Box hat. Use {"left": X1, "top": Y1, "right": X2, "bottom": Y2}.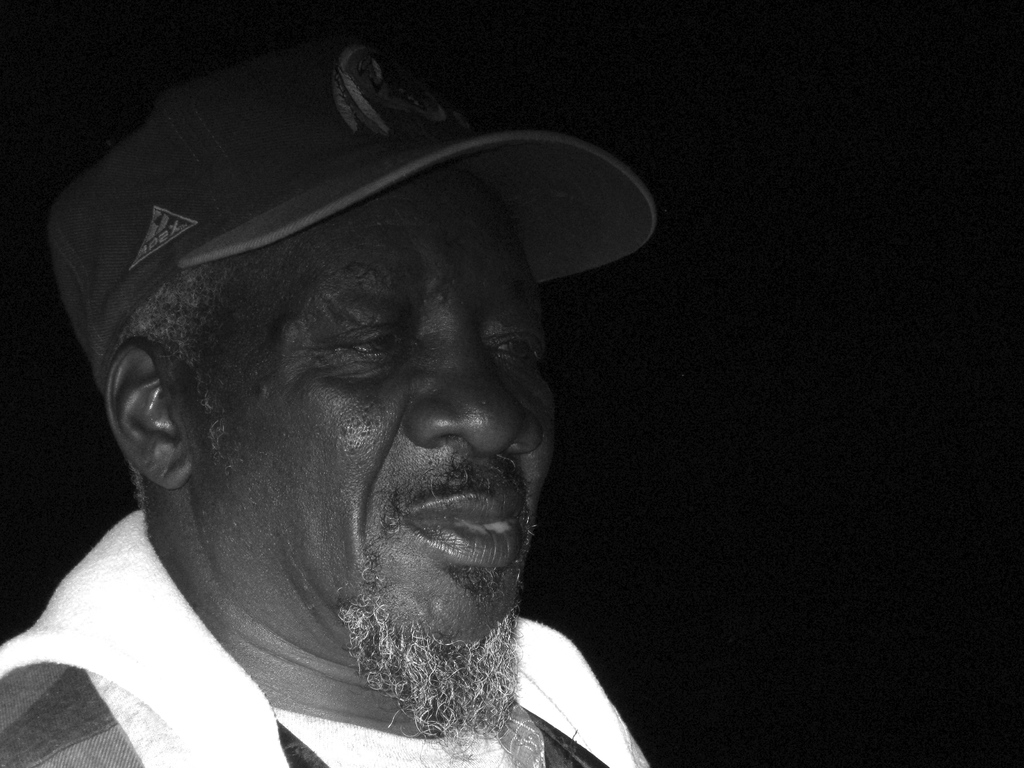
{"left": 49, "top": 30, "right": 657, "bottom": 388}.
